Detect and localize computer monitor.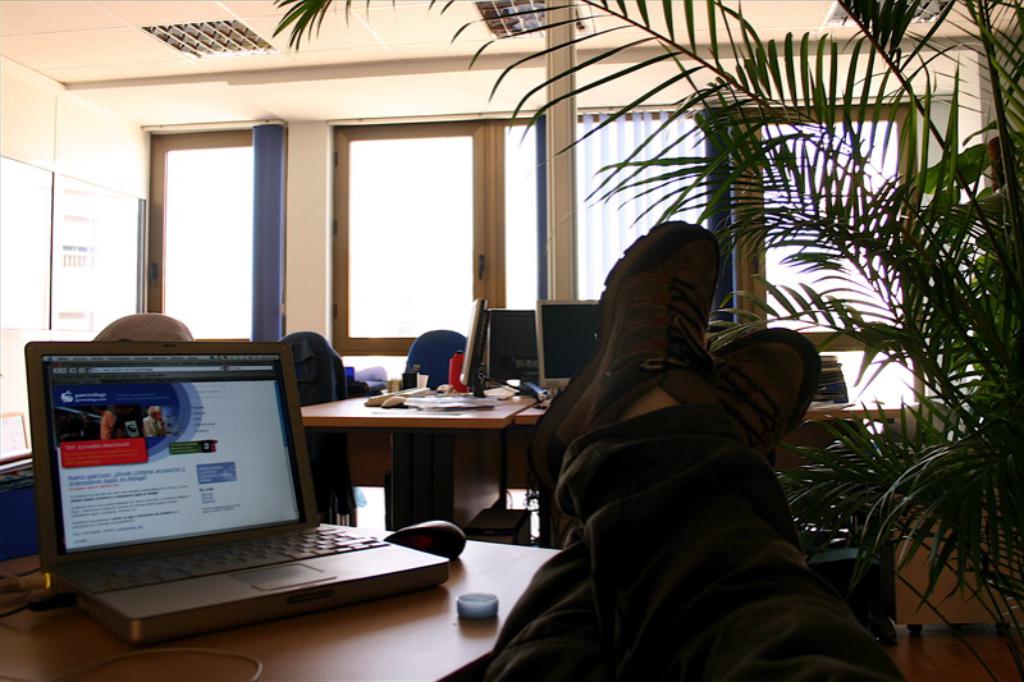
Localized at crop(526, 301, 611, 399).
